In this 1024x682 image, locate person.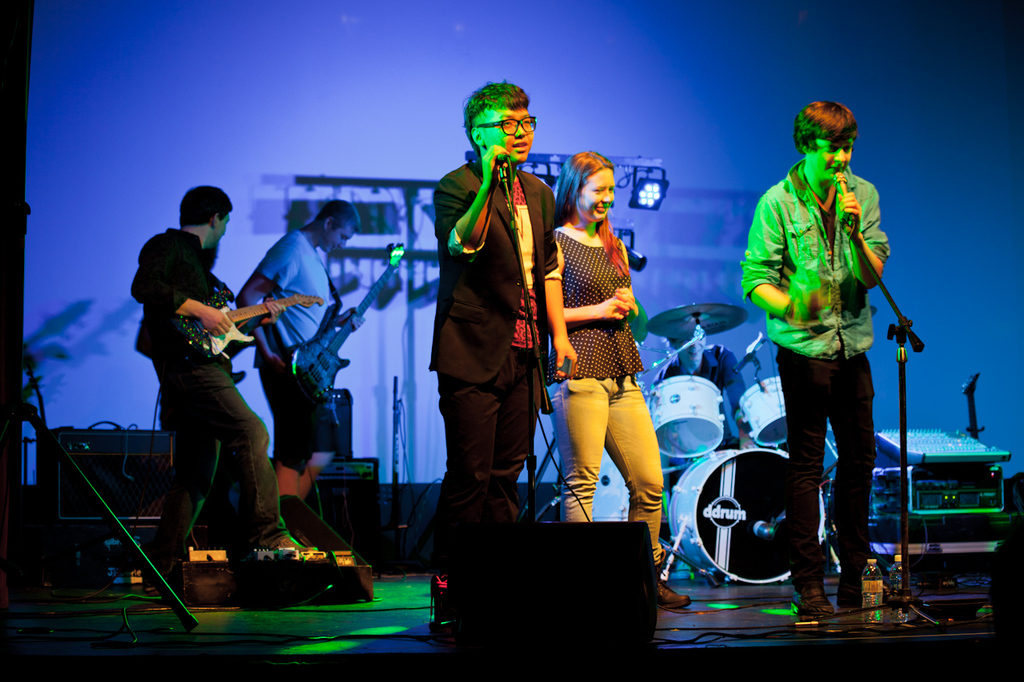
Bounding box: <region>235, 196, 367, 493</region>.
